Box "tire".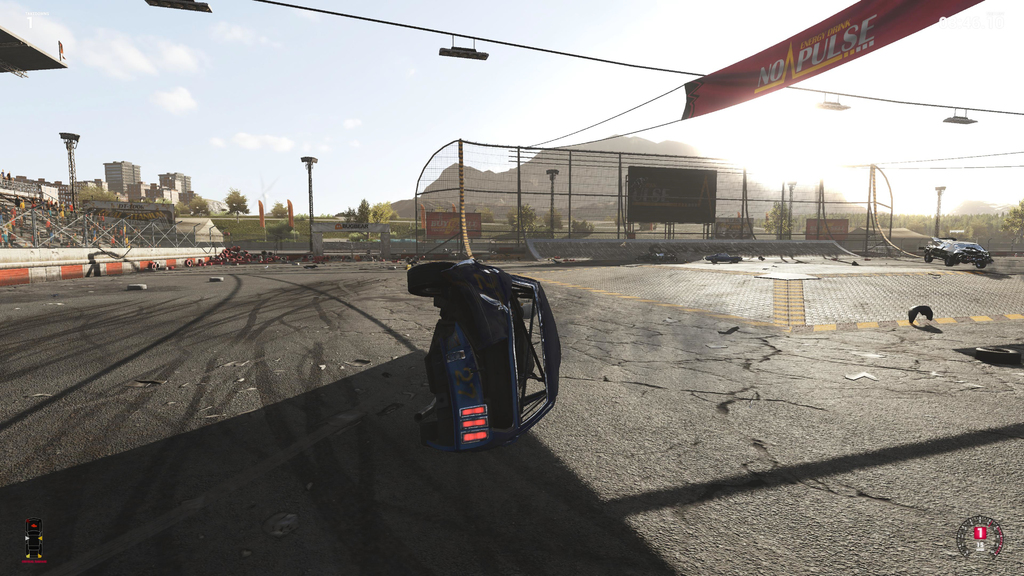
select_region(978, 346, 1017, 367).
